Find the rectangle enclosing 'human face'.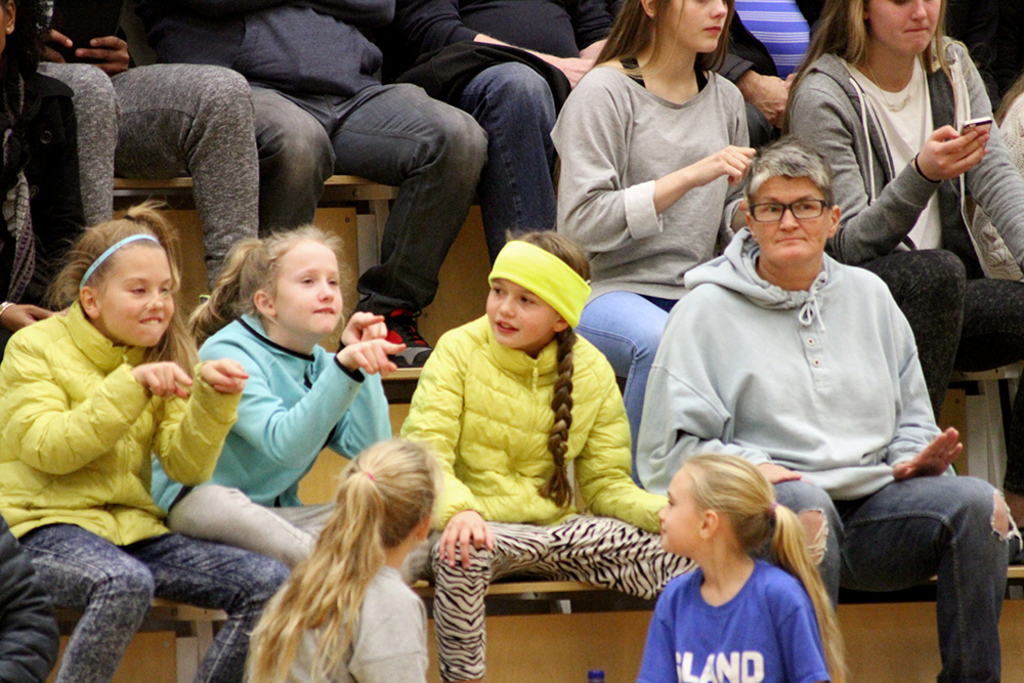
x1=665 y1=0 x2=731 y2=51.
